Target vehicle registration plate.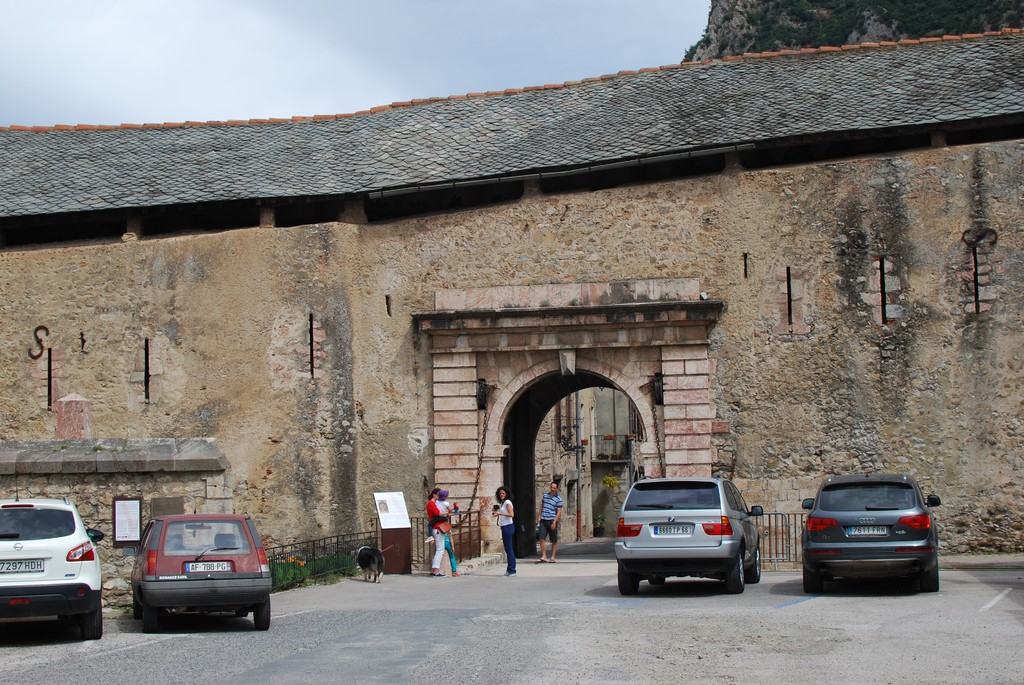
Target region: 845, 524, 887, 535.
